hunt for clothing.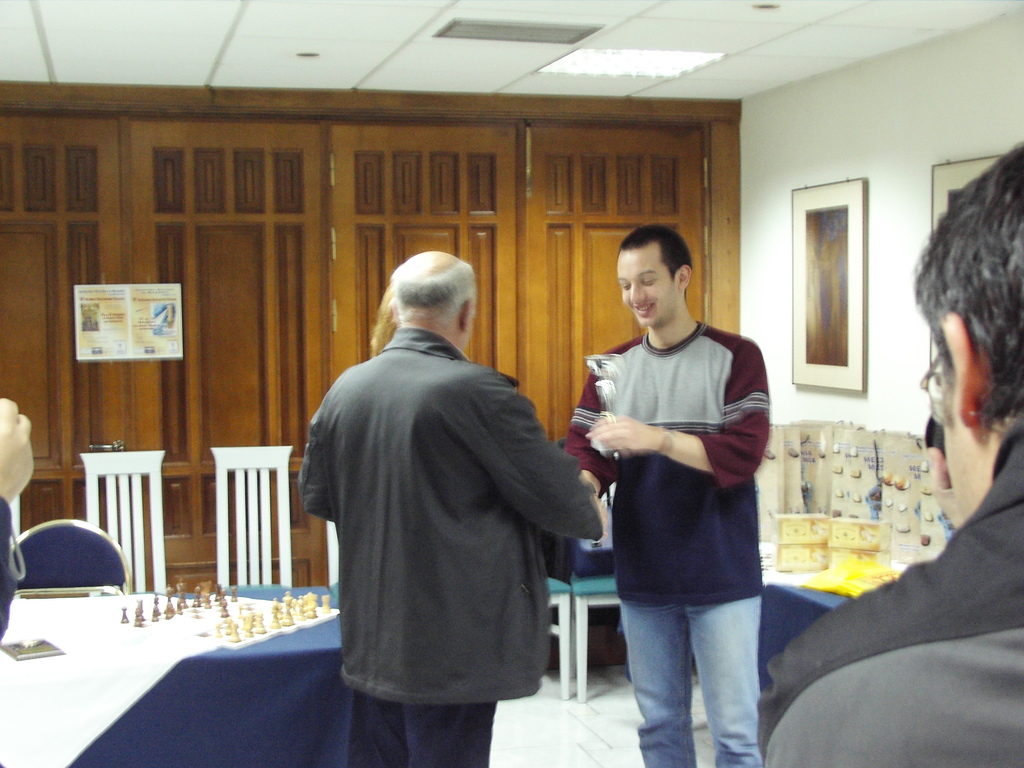
Hunted down at 763/628/1023/767.
